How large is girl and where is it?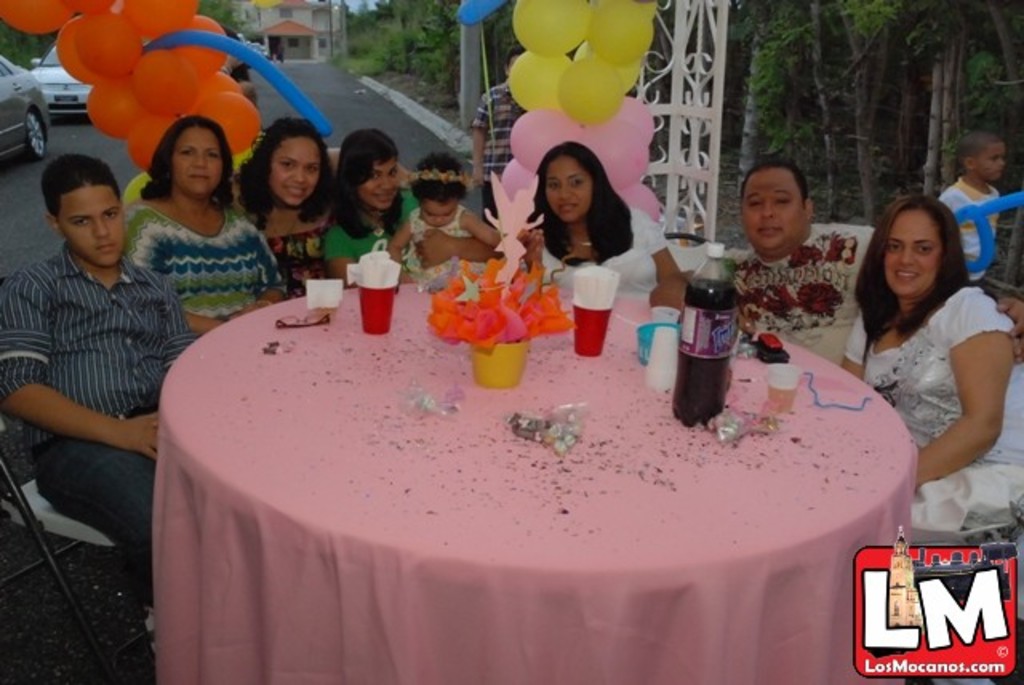
Bounding box: box(395, 158, 499, 282).
